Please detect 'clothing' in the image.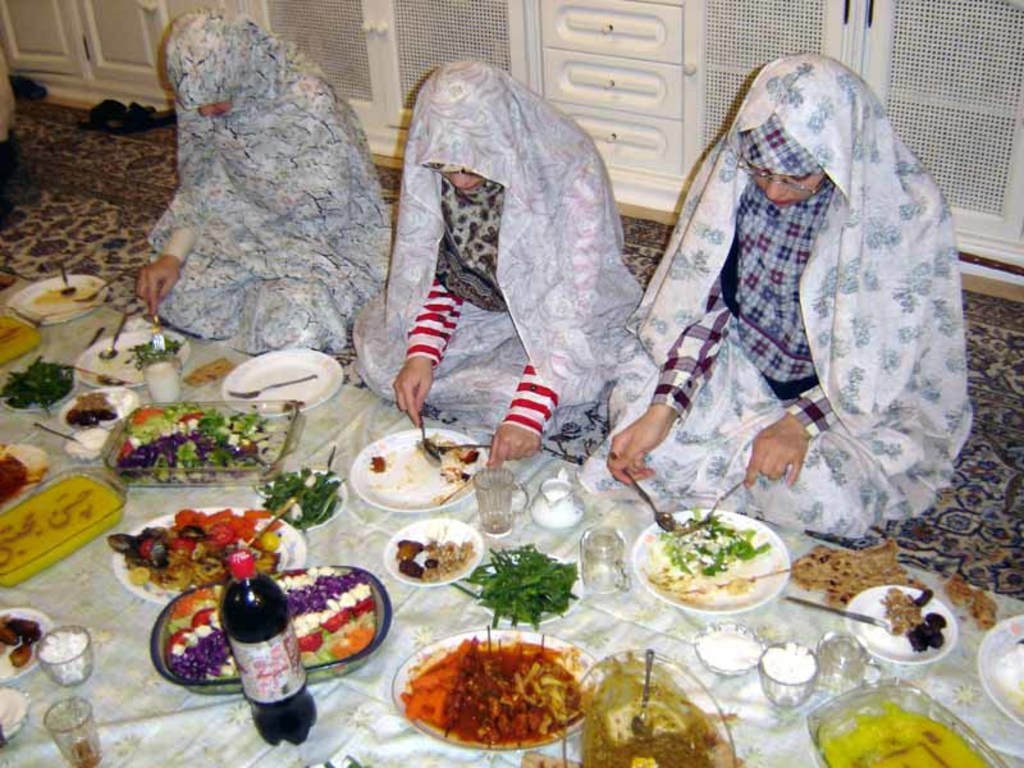
<box>625,45,968,562</box>.
